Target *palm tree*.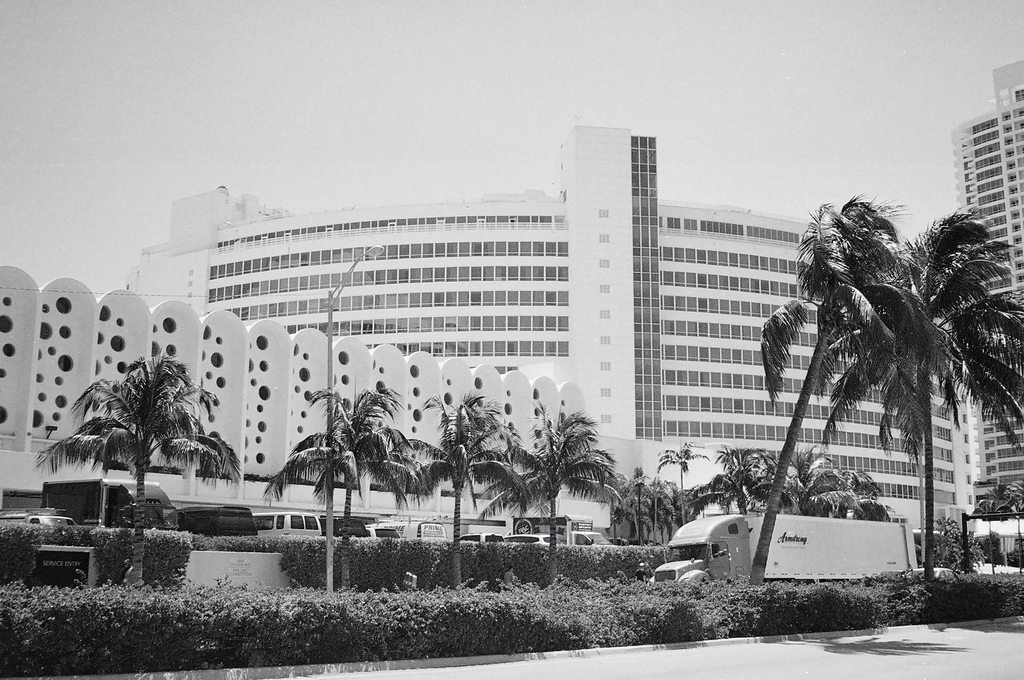
Target region: select_region(280, 392, 354, 560).
